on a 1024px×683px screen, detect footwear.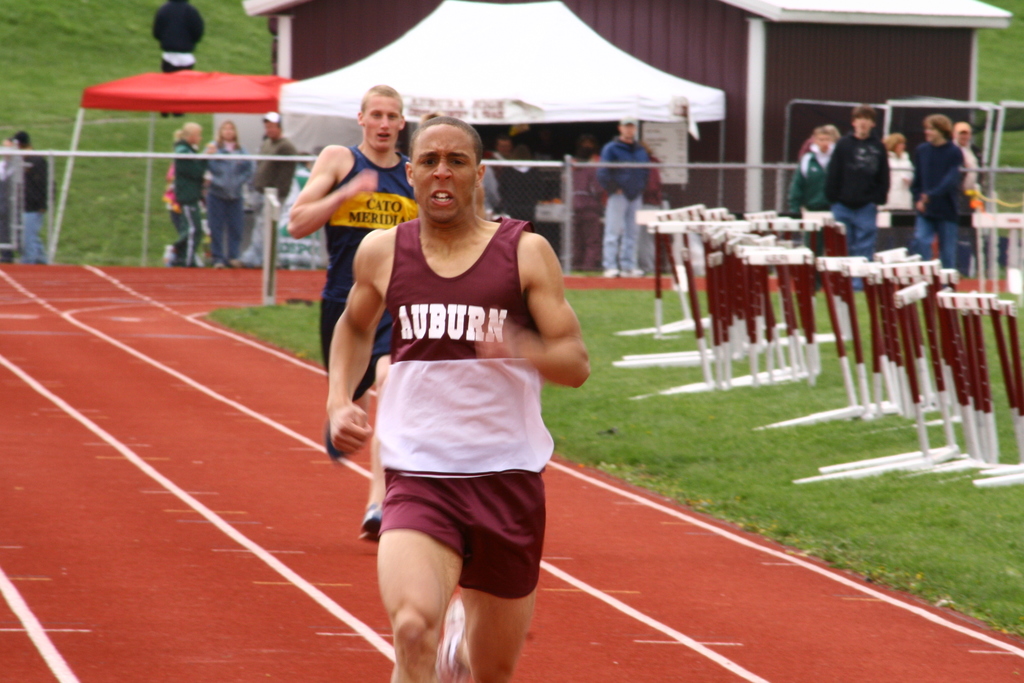
{"left": 602, "top": 265, "right": 619, "bottom": 278}.
